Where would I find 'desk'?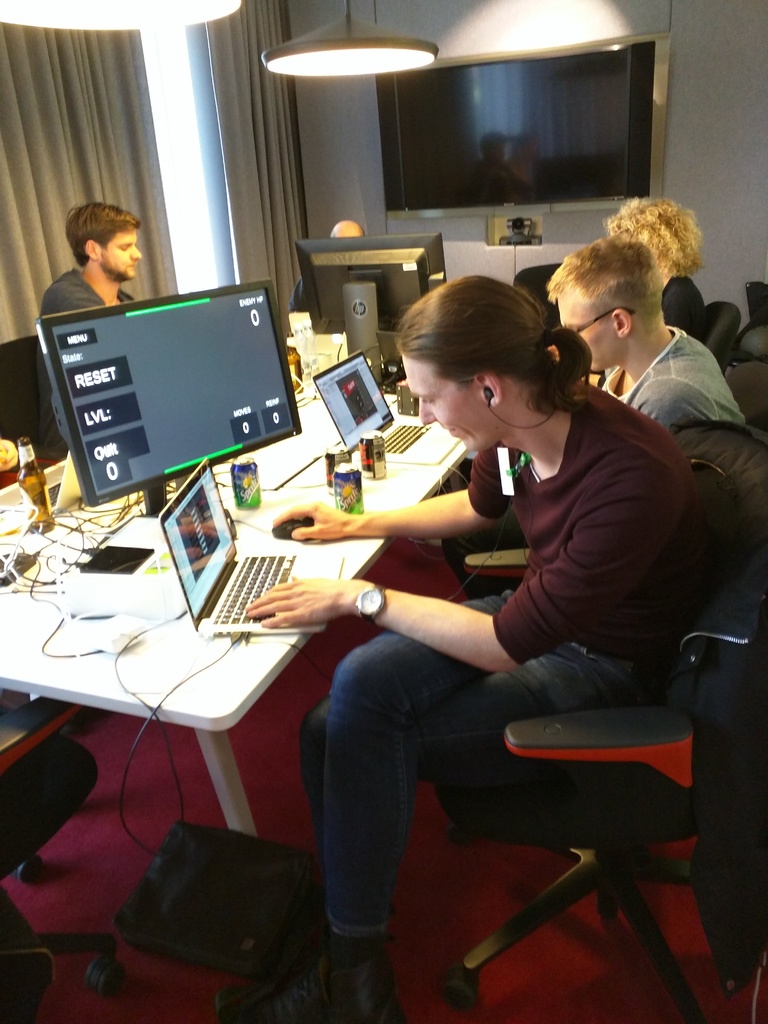
At [x1=0, y1=380, x2=463, y2=845].
